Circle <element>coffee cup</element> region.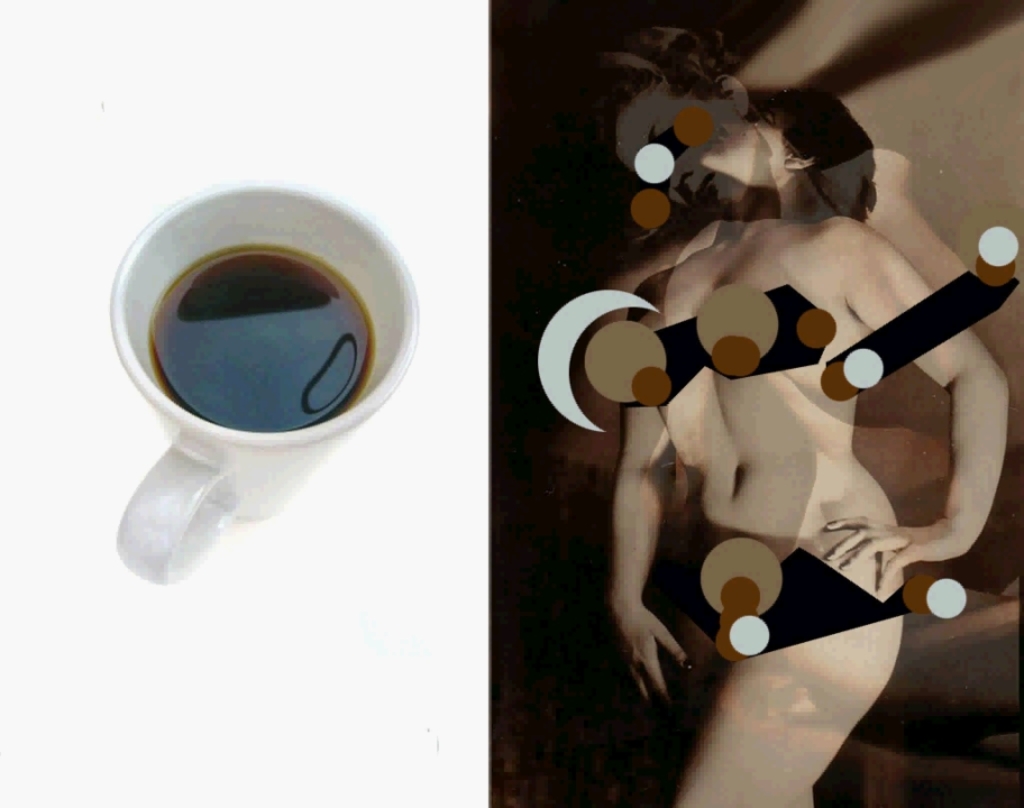
Region: BBox(112, 177, 422, 589).
